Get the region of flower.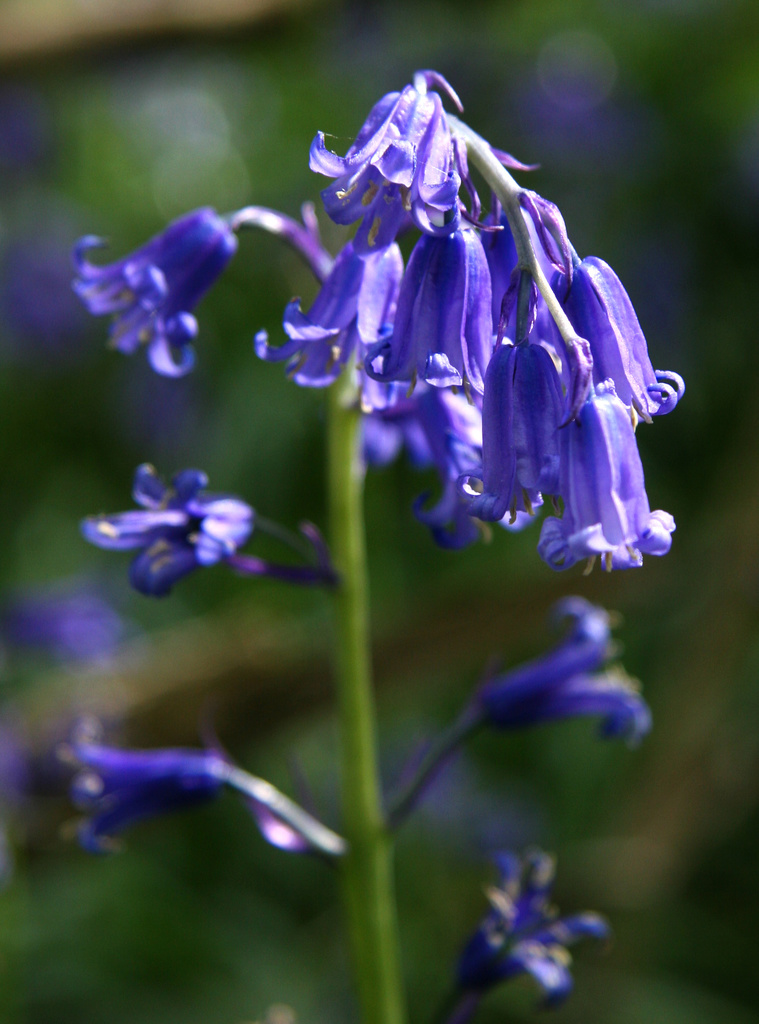
[left=470, top=595, right=657, bottom=749].
